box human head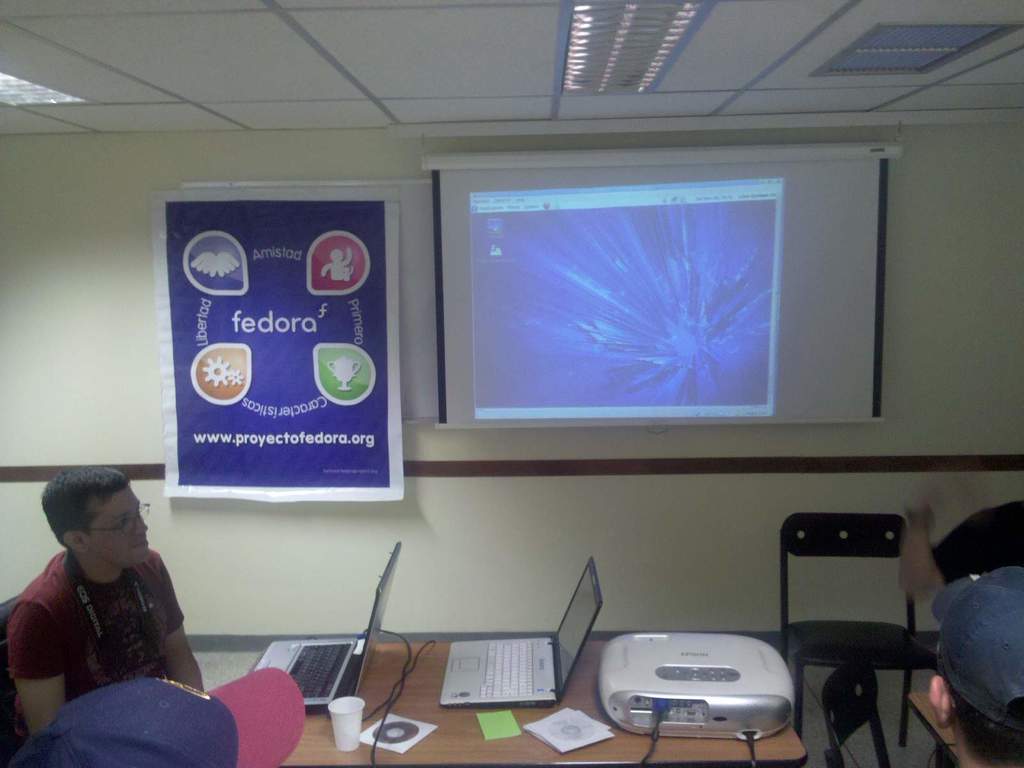
<box>924,563,1023,767</box>
